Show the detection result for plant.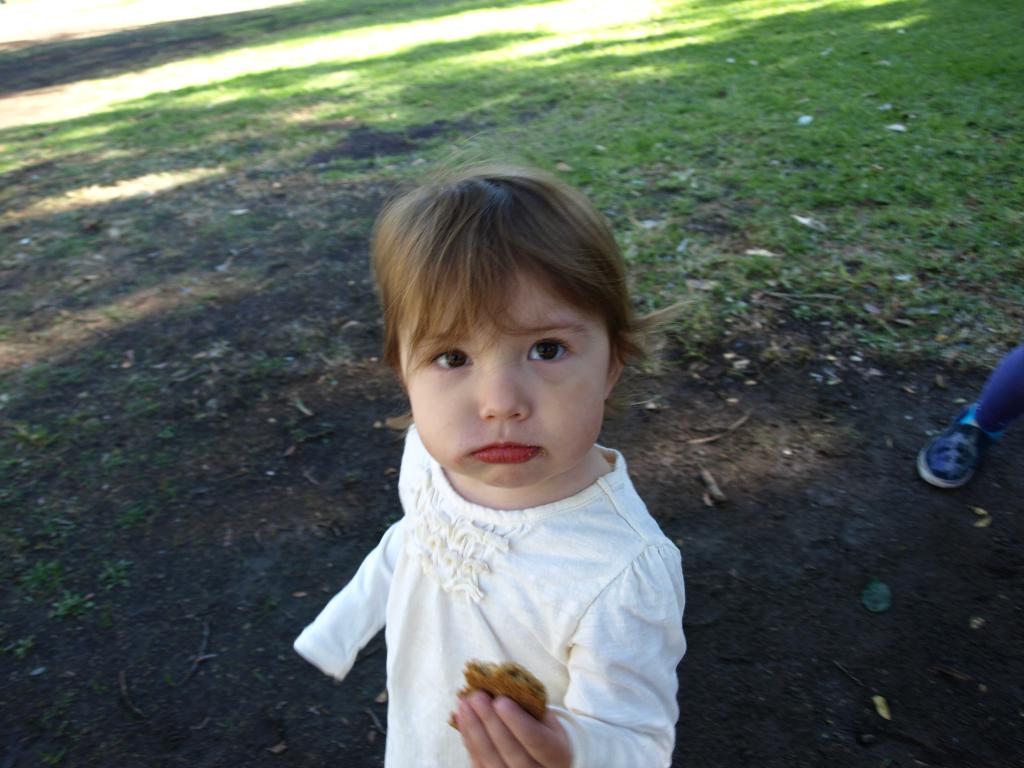
l=333, t=341, r=351, b=365.
